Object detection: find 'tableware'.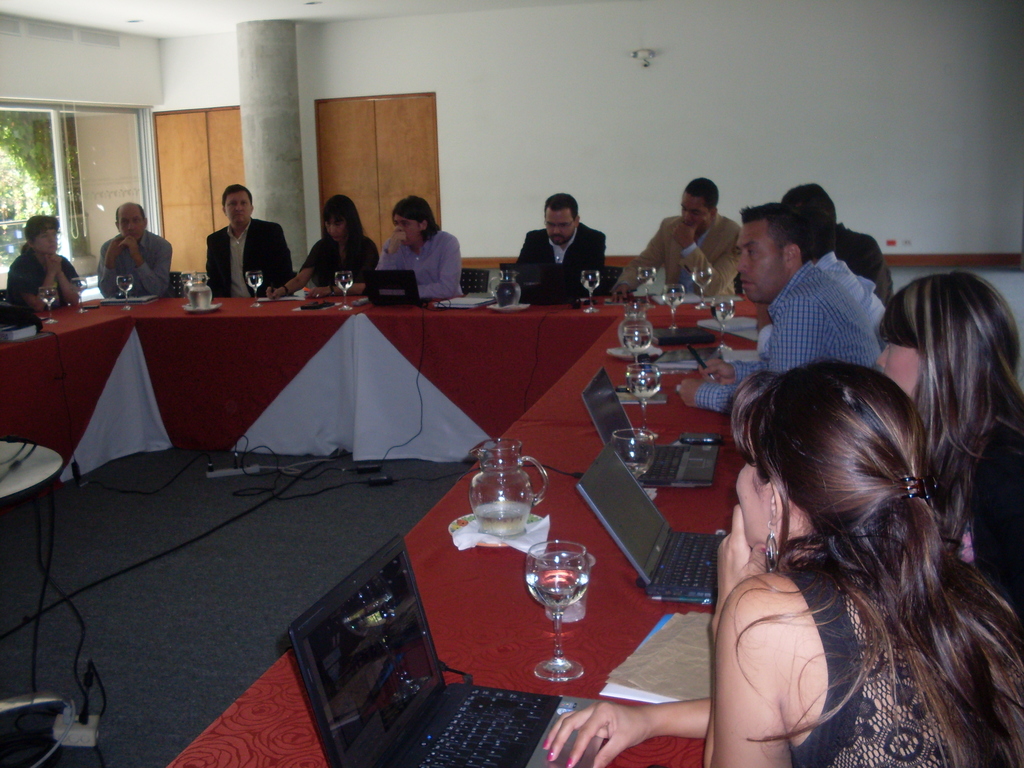
x1=605, y1=429, x2=656, y2=482.
